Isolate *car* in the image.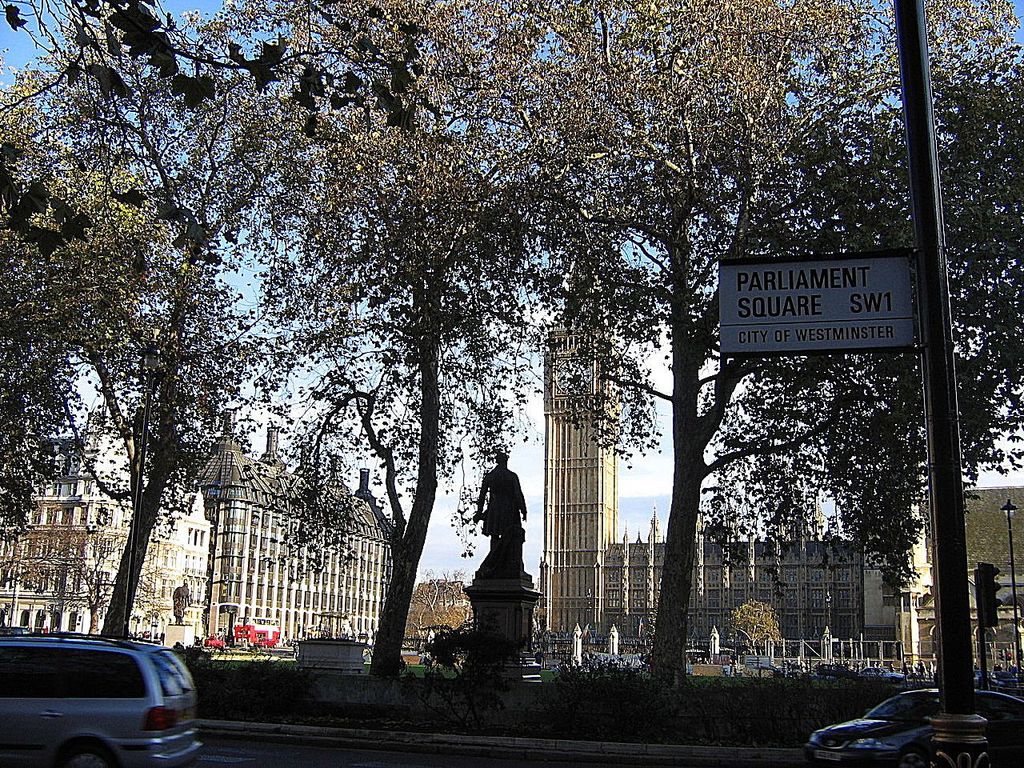
Isolated region: 860:664:906:684.
